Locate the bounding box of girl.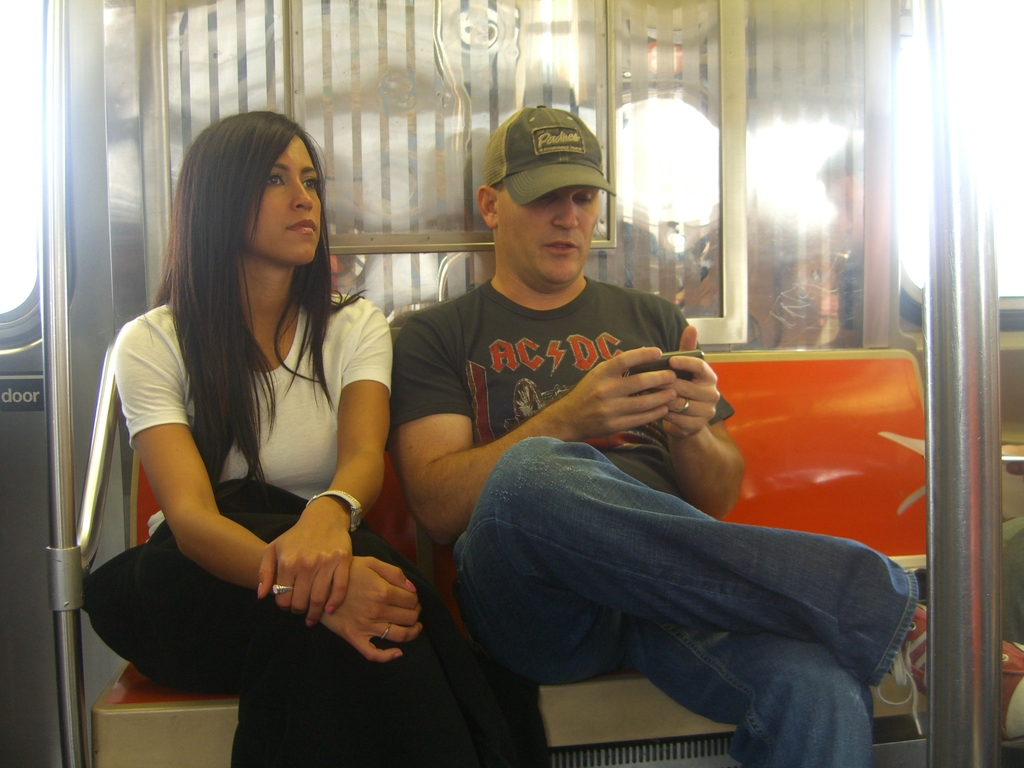
Bounding box: 138,111,483,767.
